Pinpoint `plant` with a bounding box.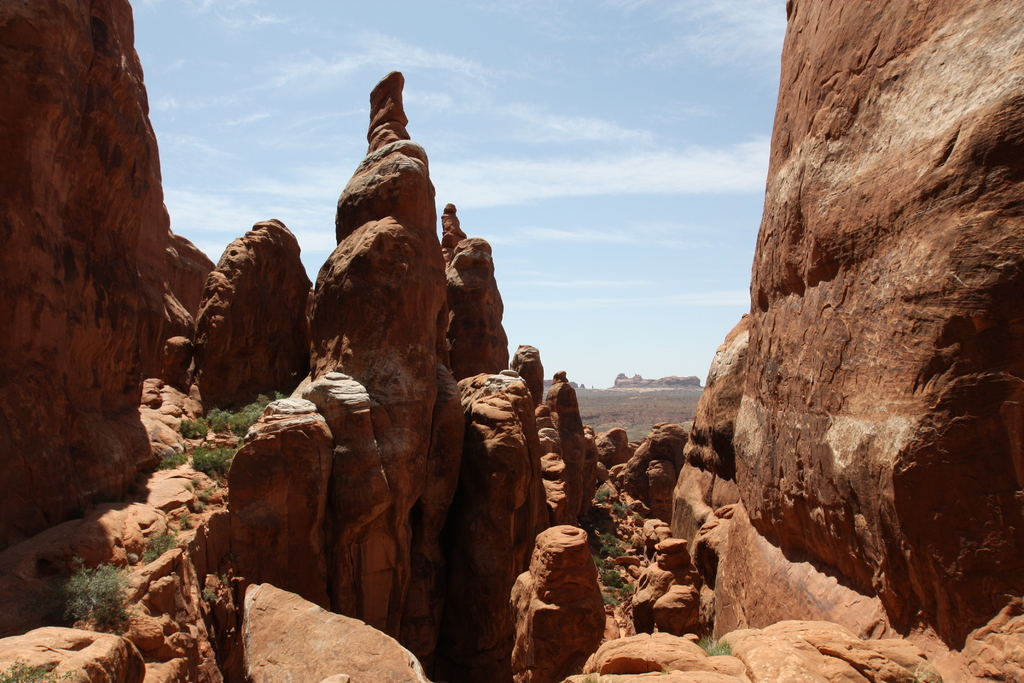
l=207, t=409, r=217, b=419.
